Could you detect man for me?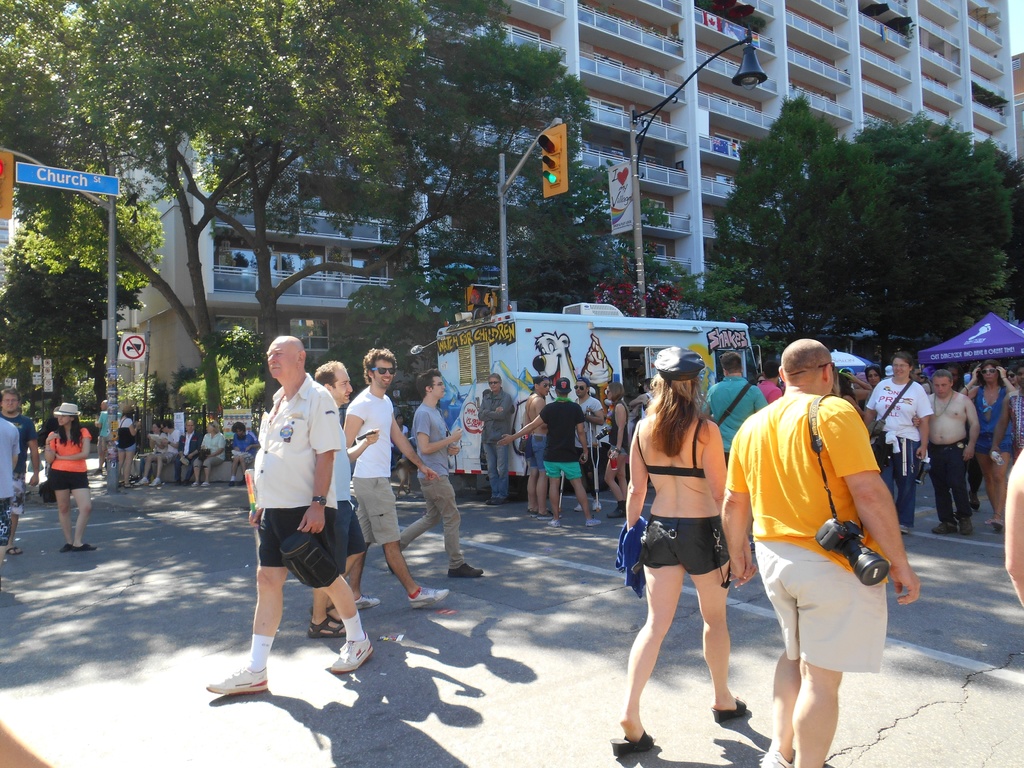
Detection result: box=[201, 333, 374, 687].
